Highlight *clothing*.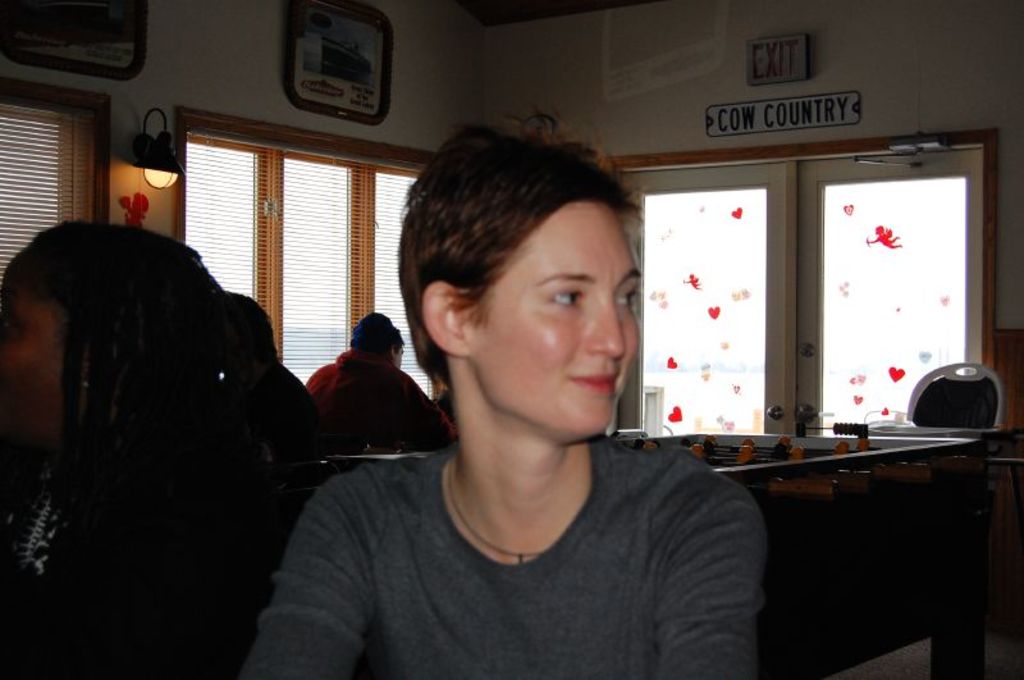
Highlighted region: 278,382,782,677.
